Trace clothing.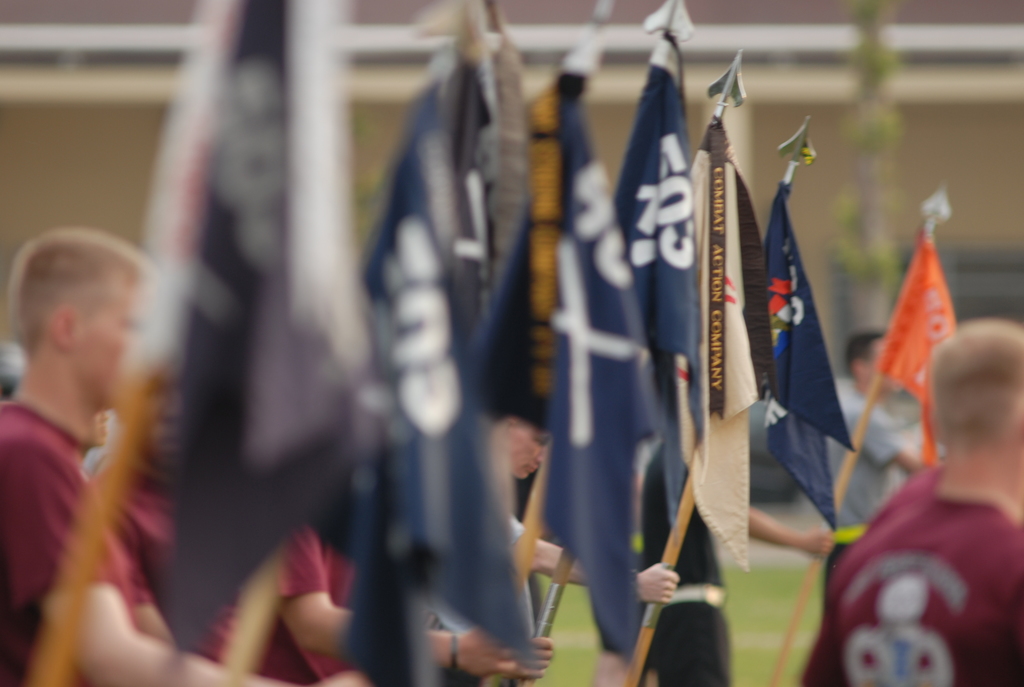
Traced to bbox(826, 469, 1018, 686).
